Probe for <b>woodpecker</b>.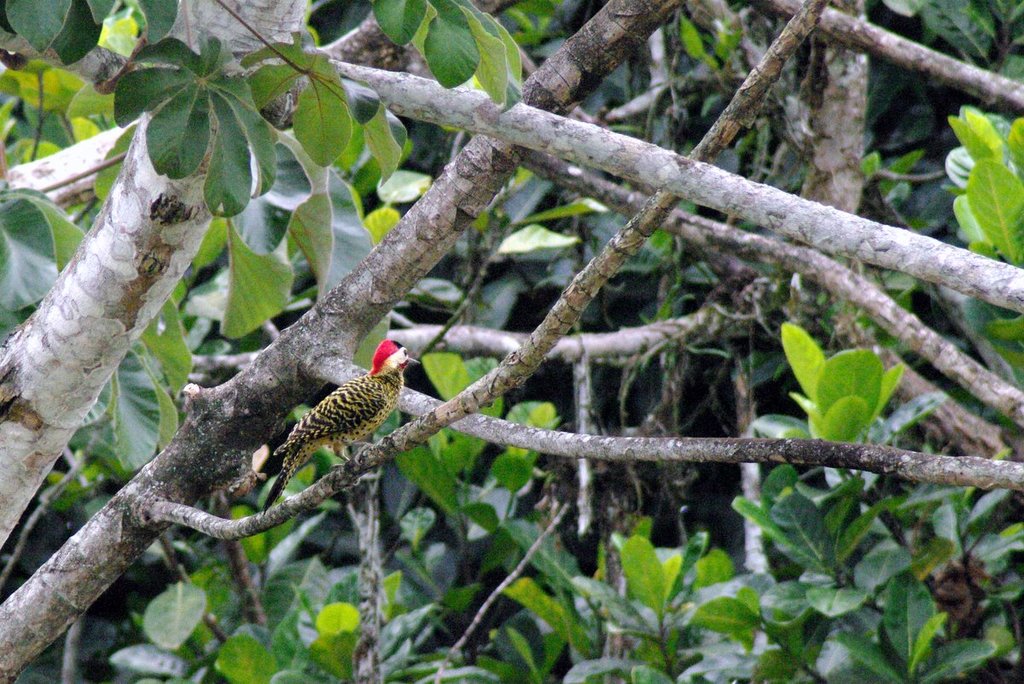
Probe result: 230:346:418:518.
